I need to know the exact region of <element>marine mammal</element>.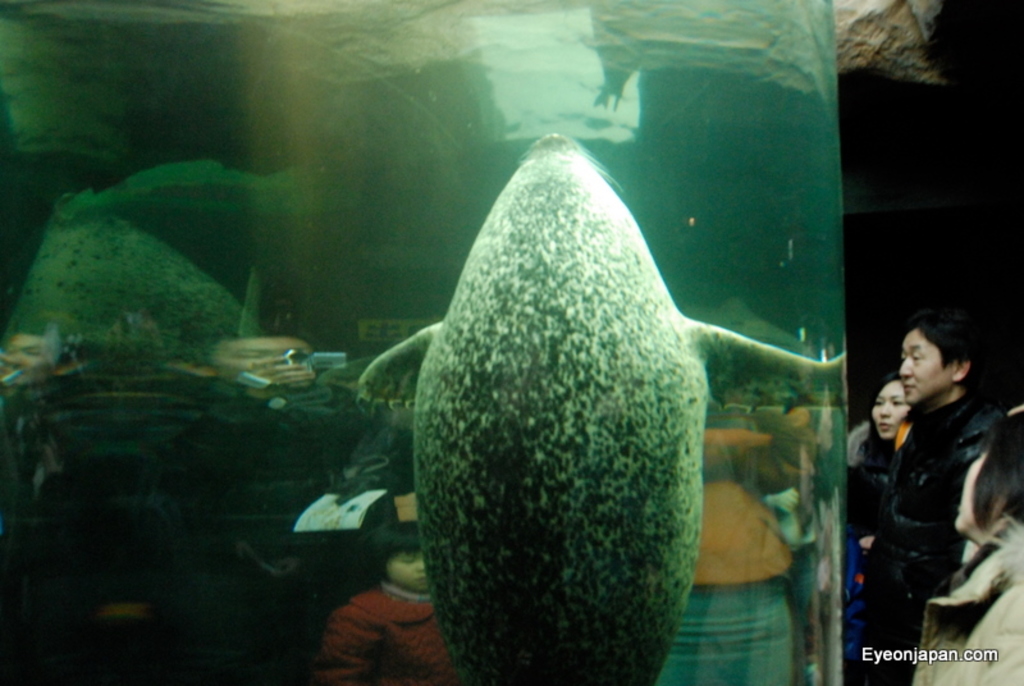
Region: [left=306, top=140, right=806, bottom=685].
